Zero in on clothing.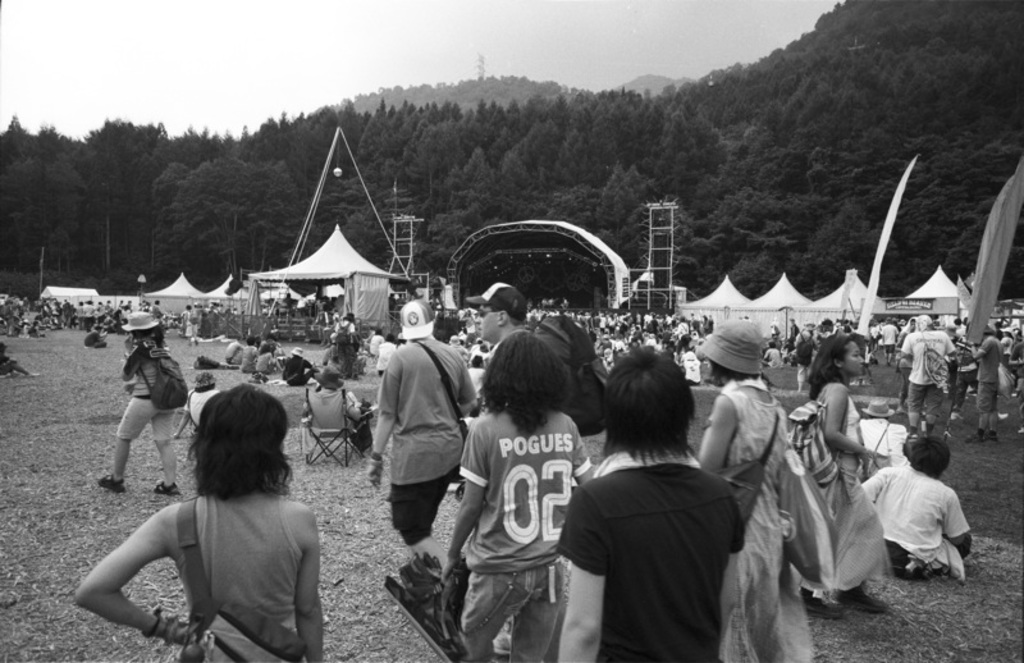
Zeroed in: {"left": 332, "top": 317, "right": 358, "bottom": 376}.
